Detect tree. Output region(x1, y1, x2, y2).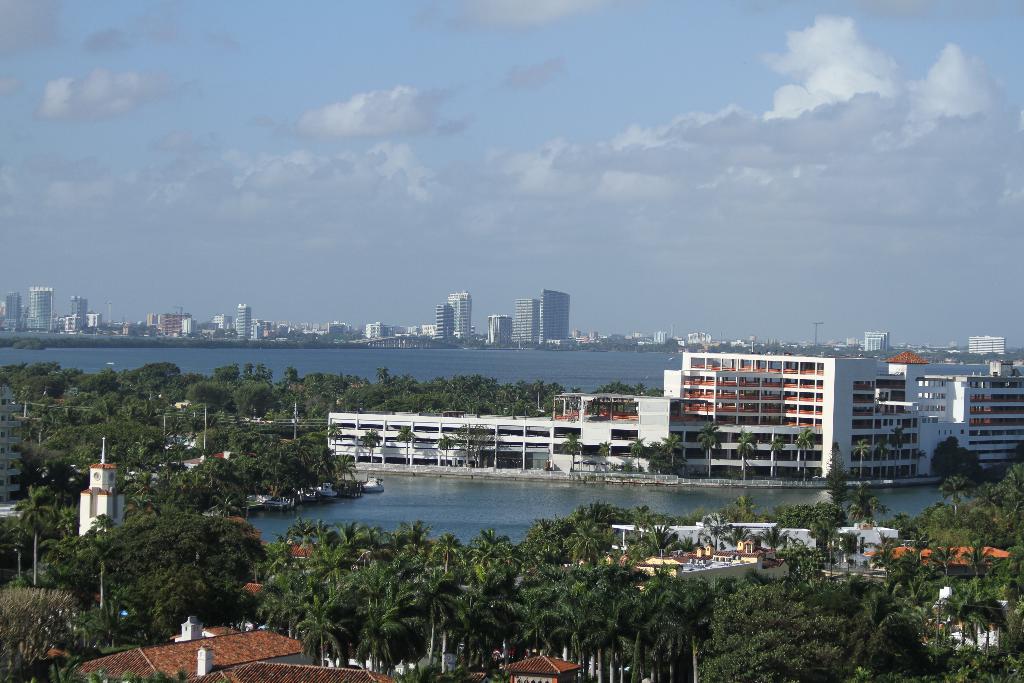
region(892, 550, 929, 597).
